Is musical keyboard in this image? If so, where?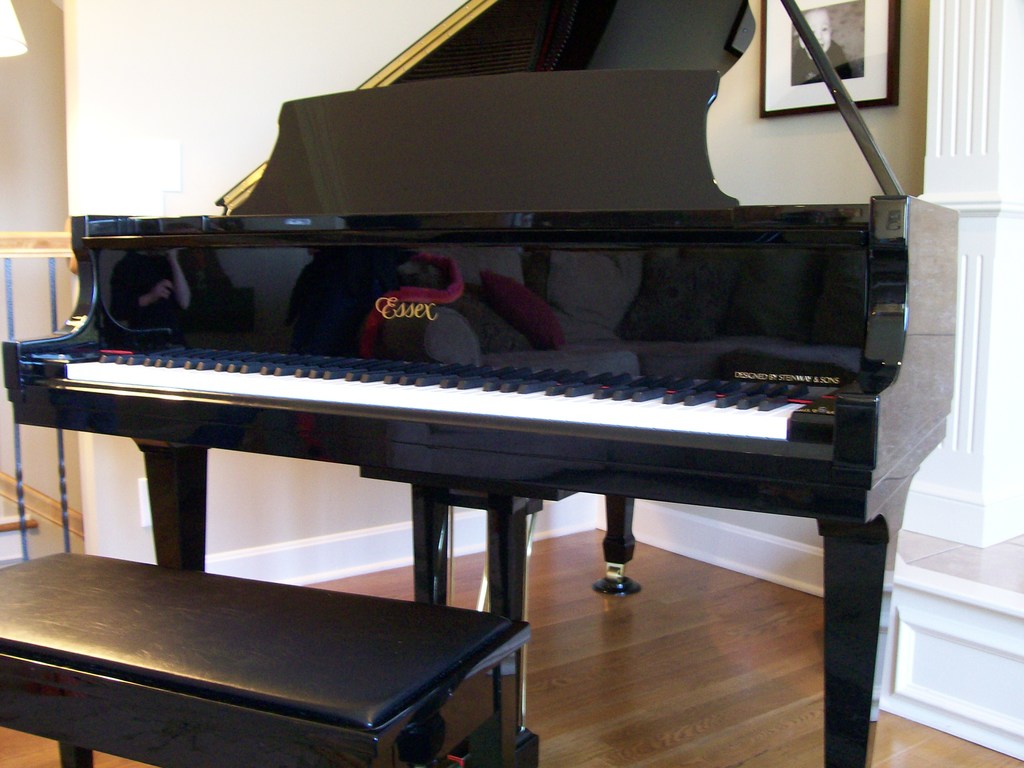
Yes, at bbox=[55, 342, 852, 454].
